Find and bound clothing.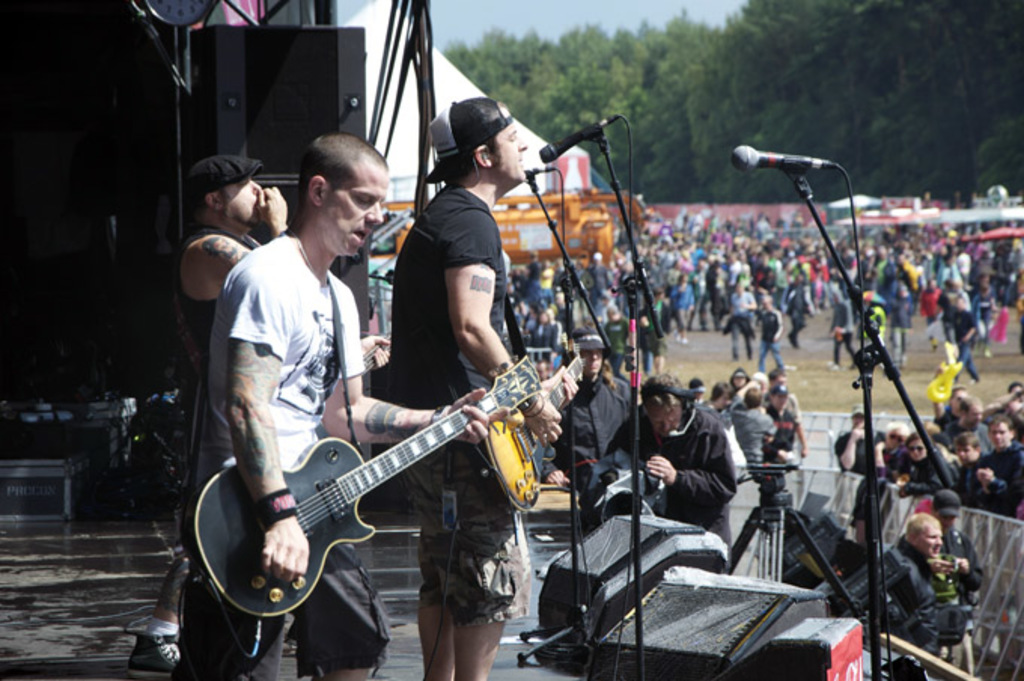
Bound: 754:306:782:375.
